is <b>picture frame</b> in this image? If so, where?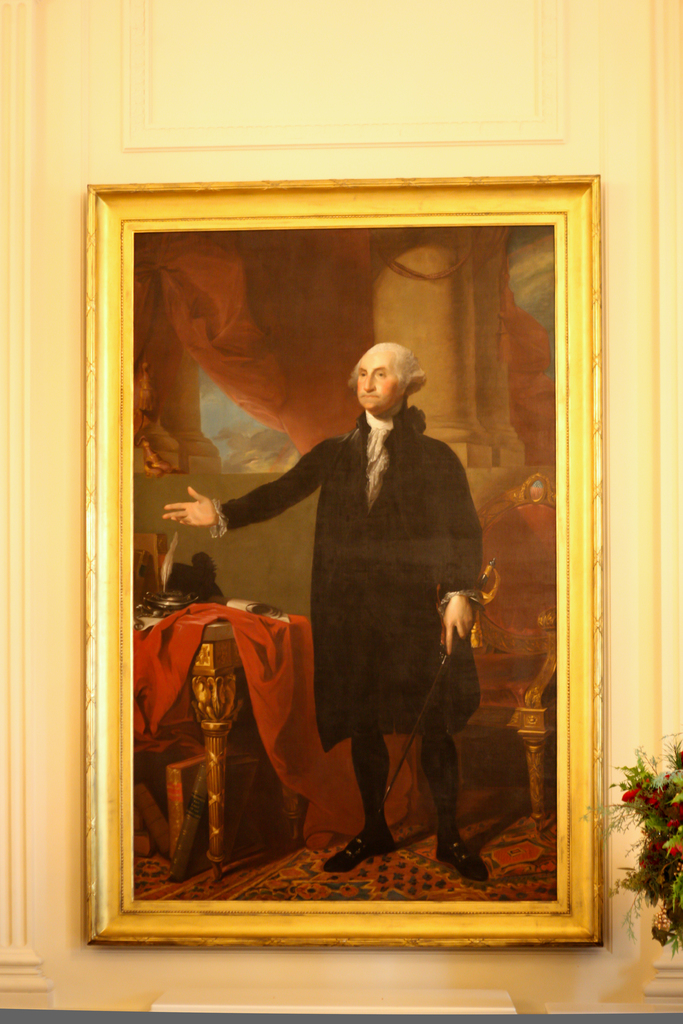
Yes, at 81,172,609,950.
